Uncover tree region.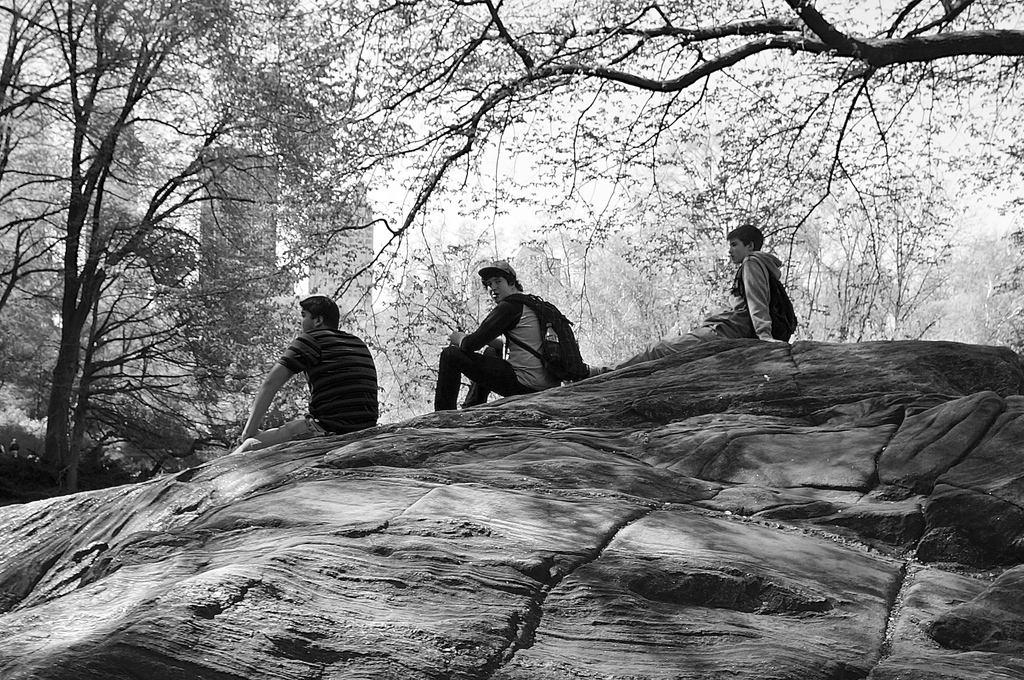
Uncovered: Rect(299, 0, 1023, 319).
